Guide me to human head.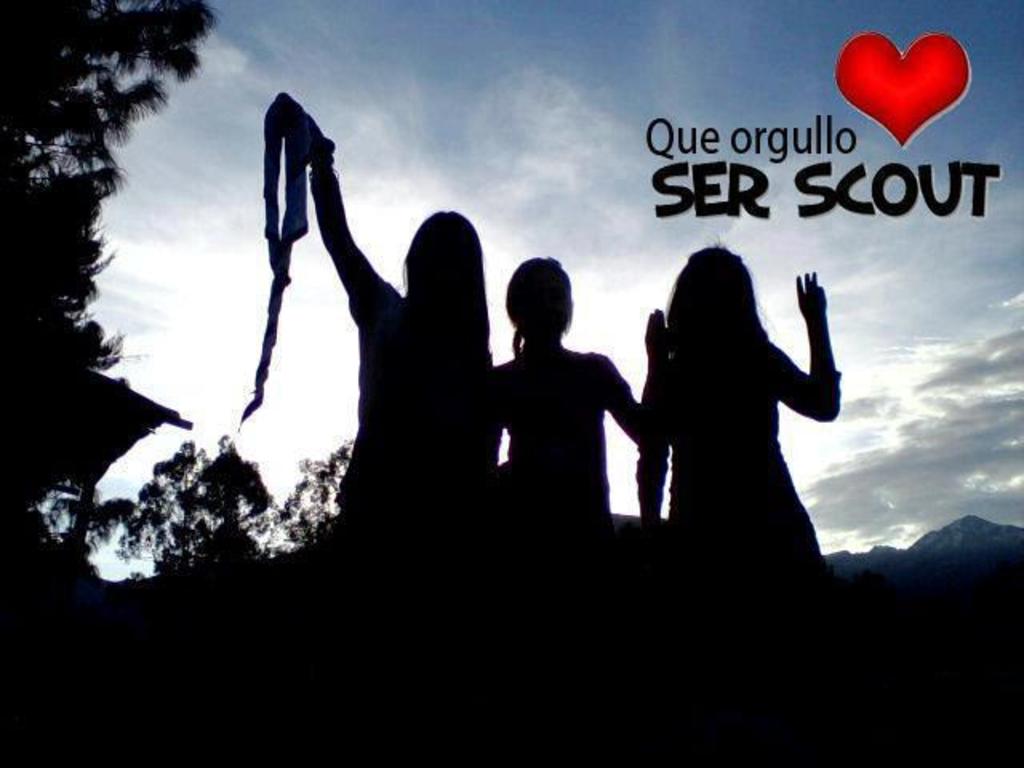
Guidance: {"left": 504, "top": 254, "right": 586, "bottom": 349}.
